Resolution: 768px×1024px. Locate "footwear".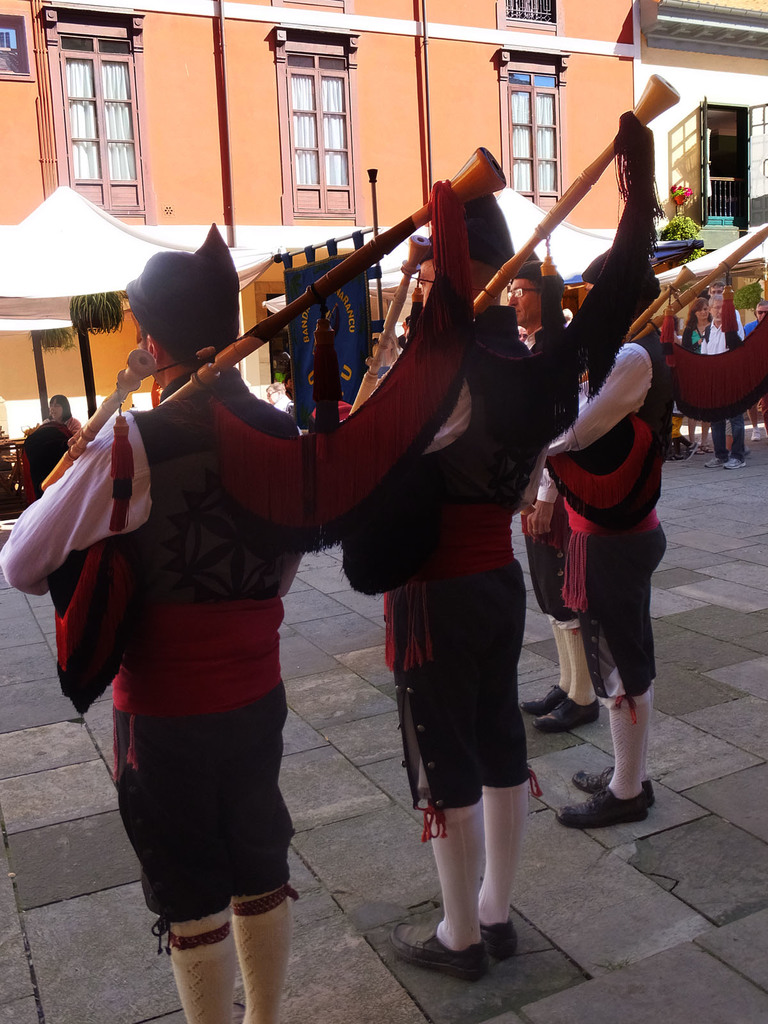
Rect(576, 765, 653, 805).
